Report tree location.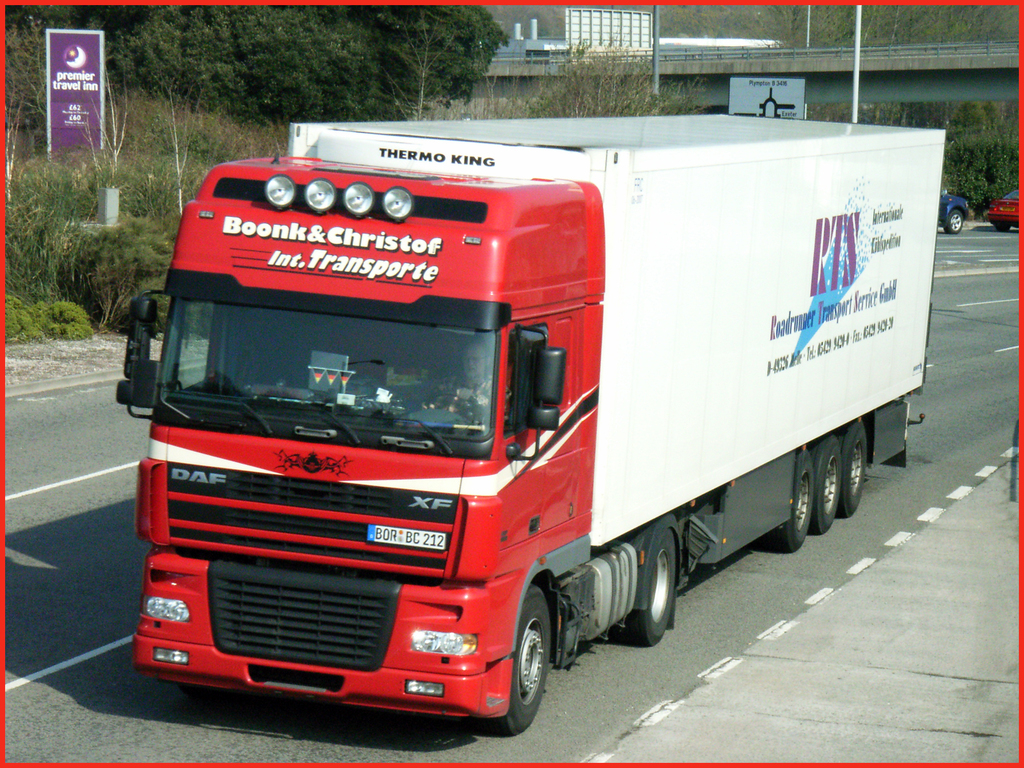
Report: (x1=370, y1=6, x2=509, y2=114).
